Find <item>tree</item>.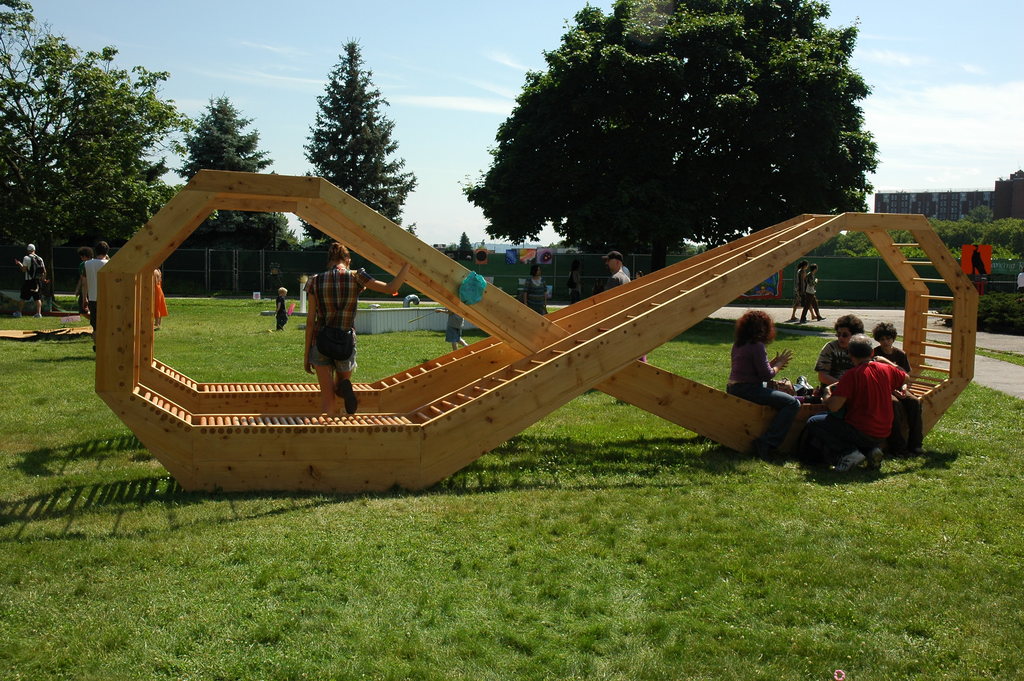
x1=173 y1=86 x2=308 y2=260.
